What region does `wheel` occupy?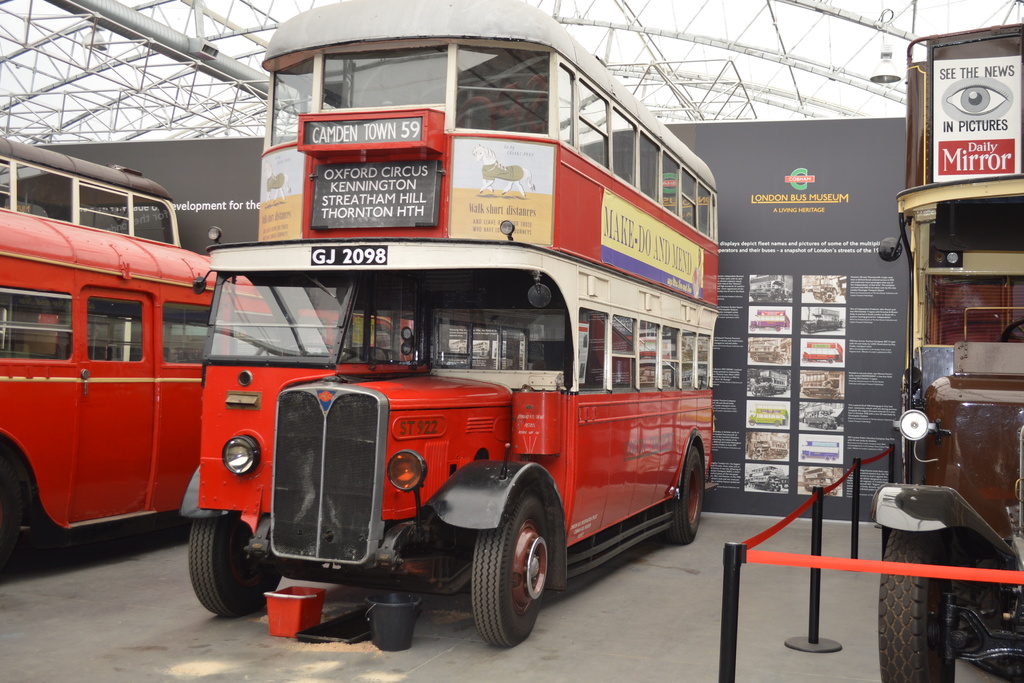
box=[753, 485, 757, 488].
